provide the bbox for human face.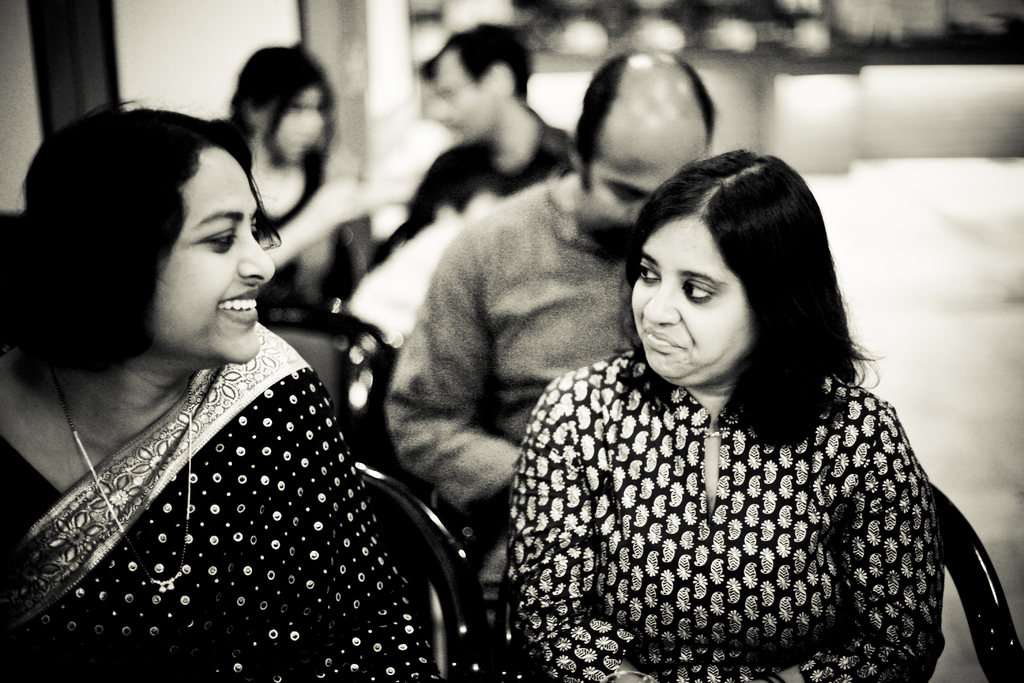
detection(152, 147, 278, 359).
